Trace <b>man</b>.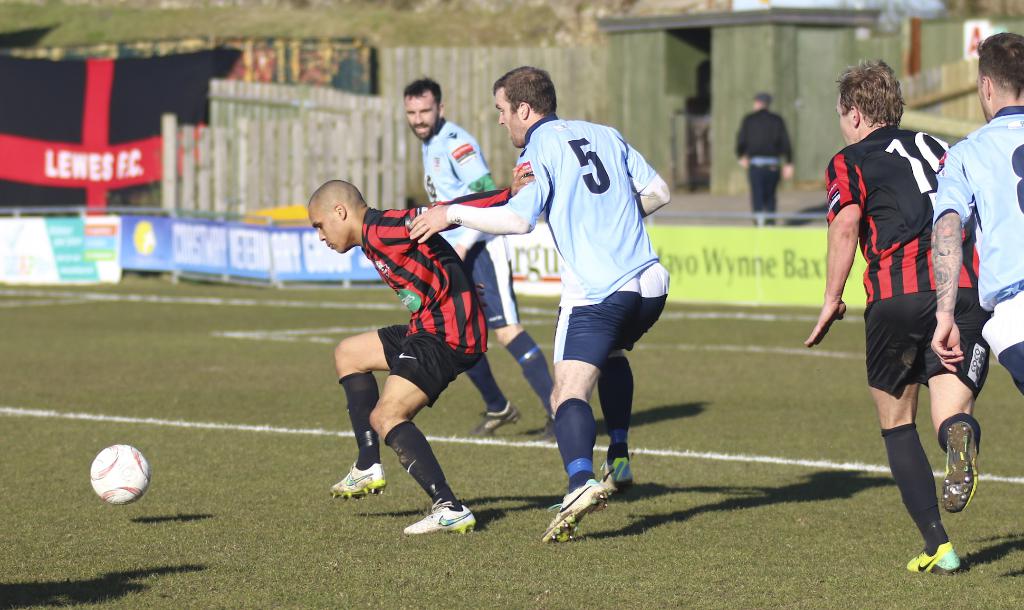
Traced to 733/91/796/226.
